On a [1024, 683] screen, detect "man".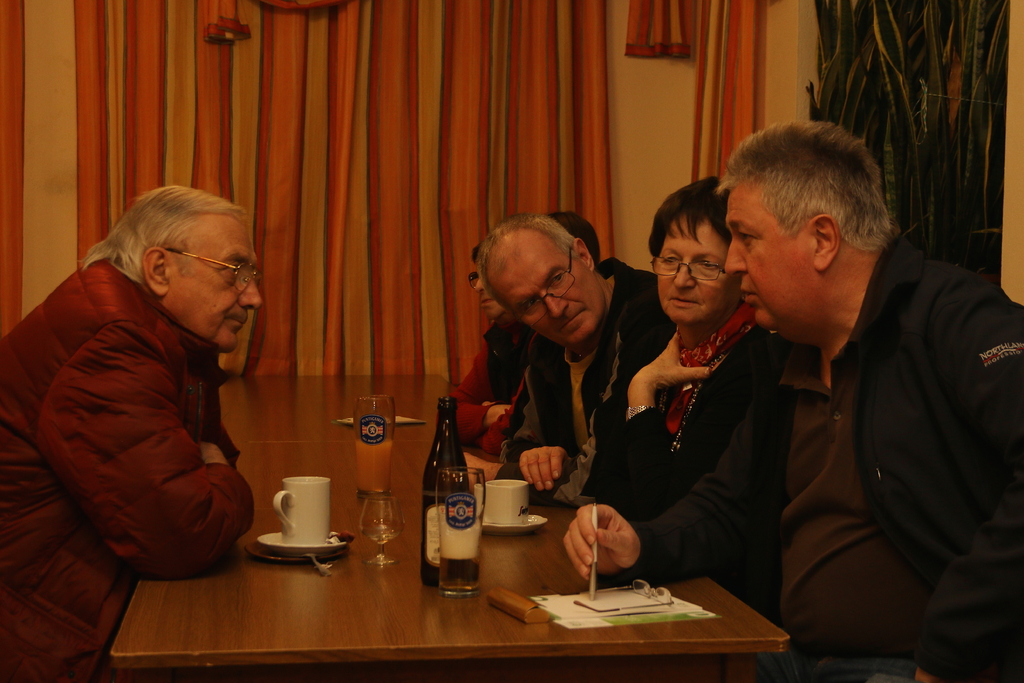
{"x1": 447, "y1": 265, "x2": 540, "y2": 460}.
